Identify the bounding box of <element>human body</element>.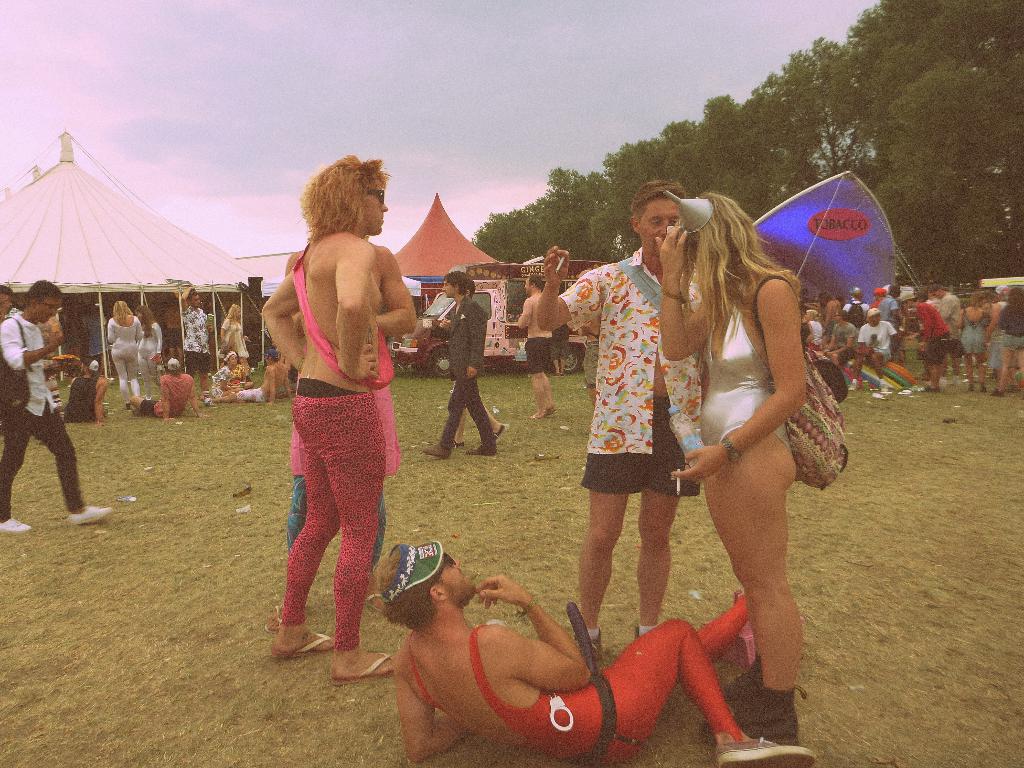
region(216, 319, 246, 379).
